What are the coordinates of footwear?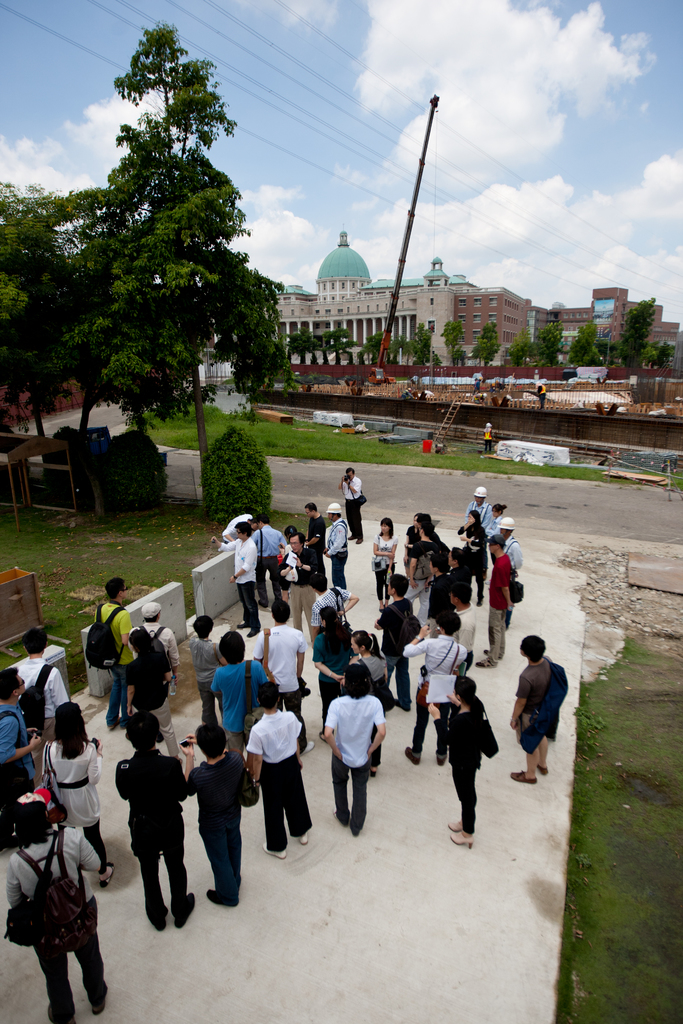
<bbox>297, 742, 313, 756</bbox>.
